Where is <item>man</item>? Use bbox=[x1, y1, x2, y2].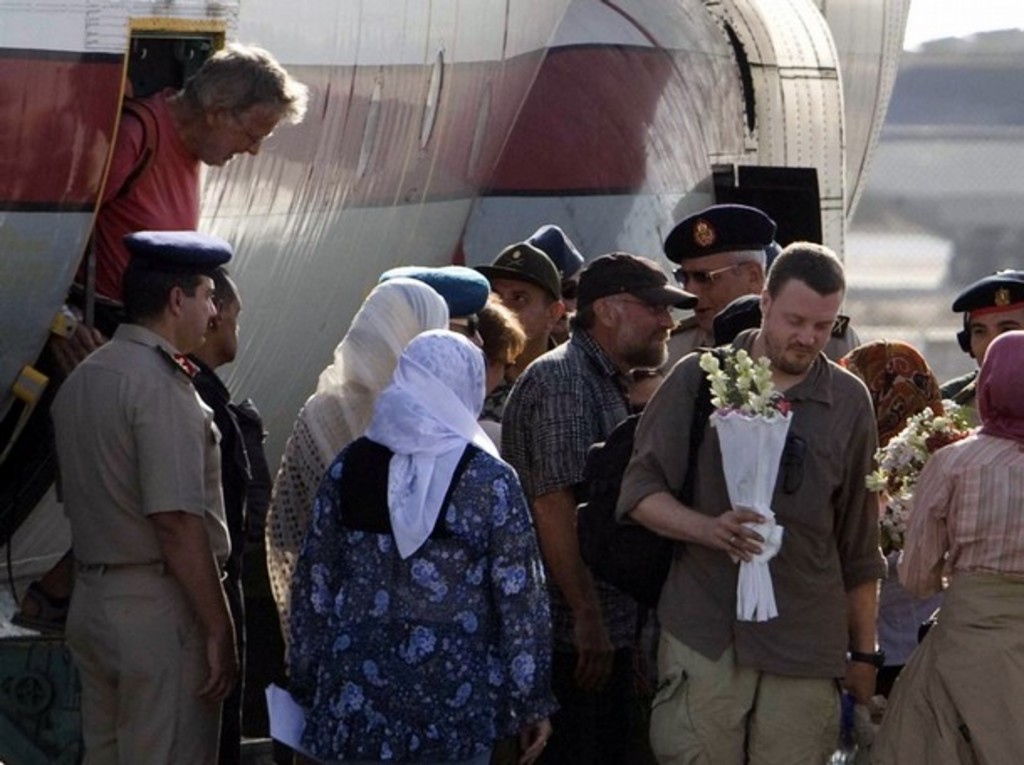
bbox=[935, 263, 1022, 423].
